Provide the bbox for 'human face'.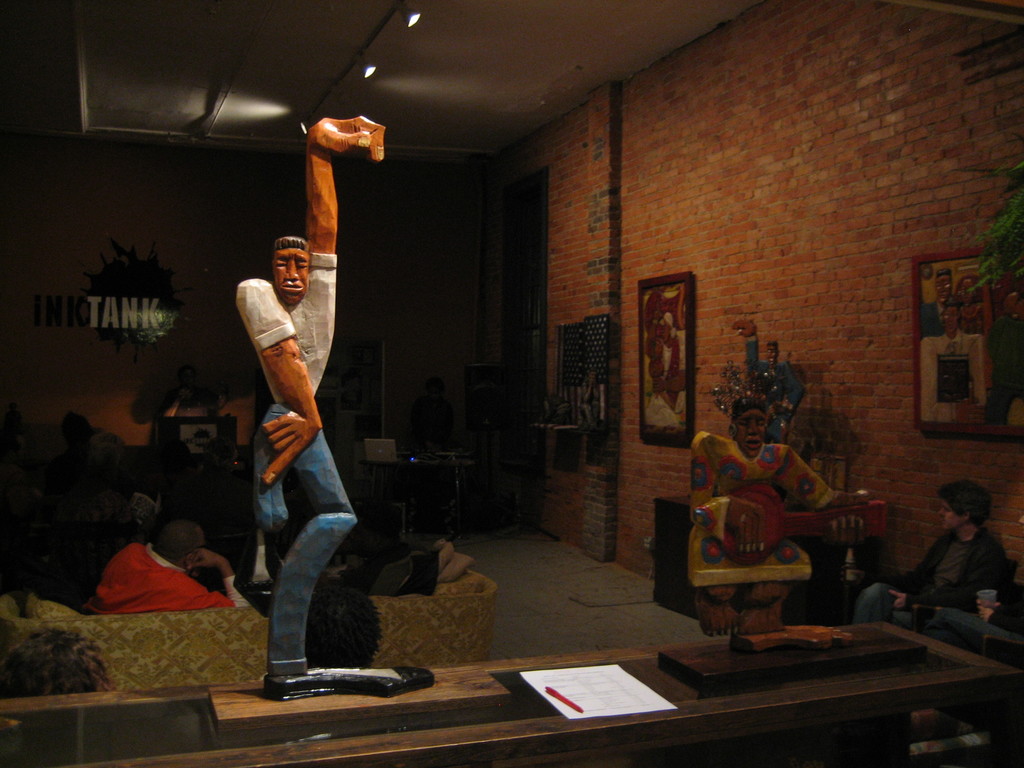
954 278 979 330.
